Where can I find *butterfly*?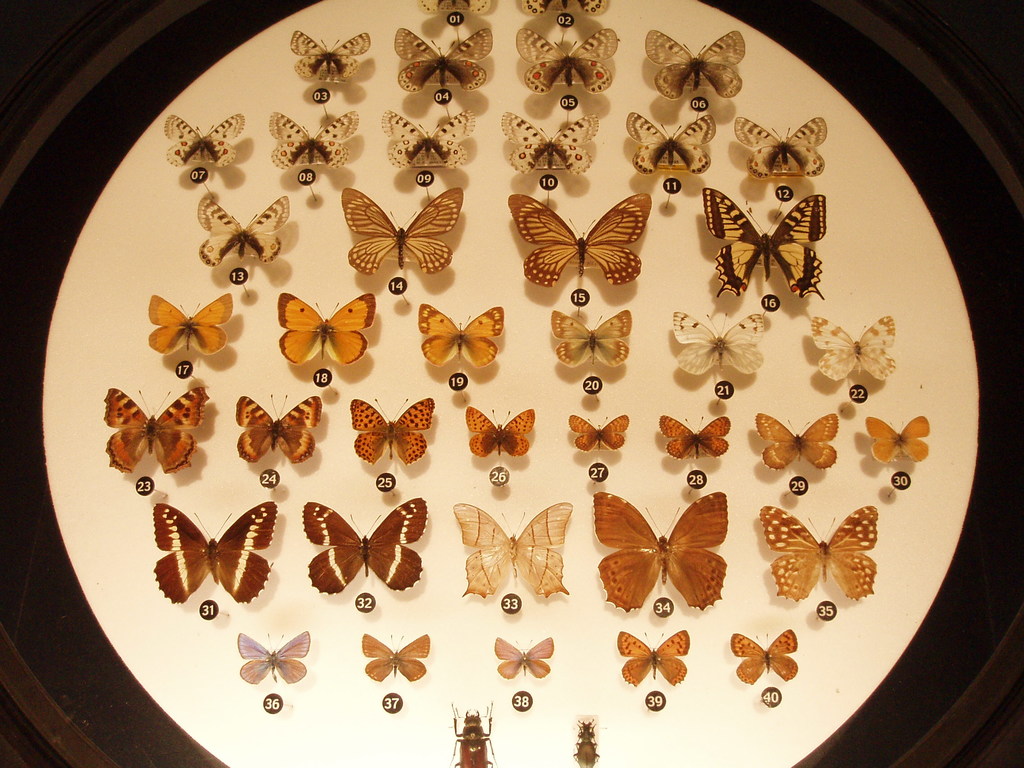
You can find it at 625/109/716/173.
